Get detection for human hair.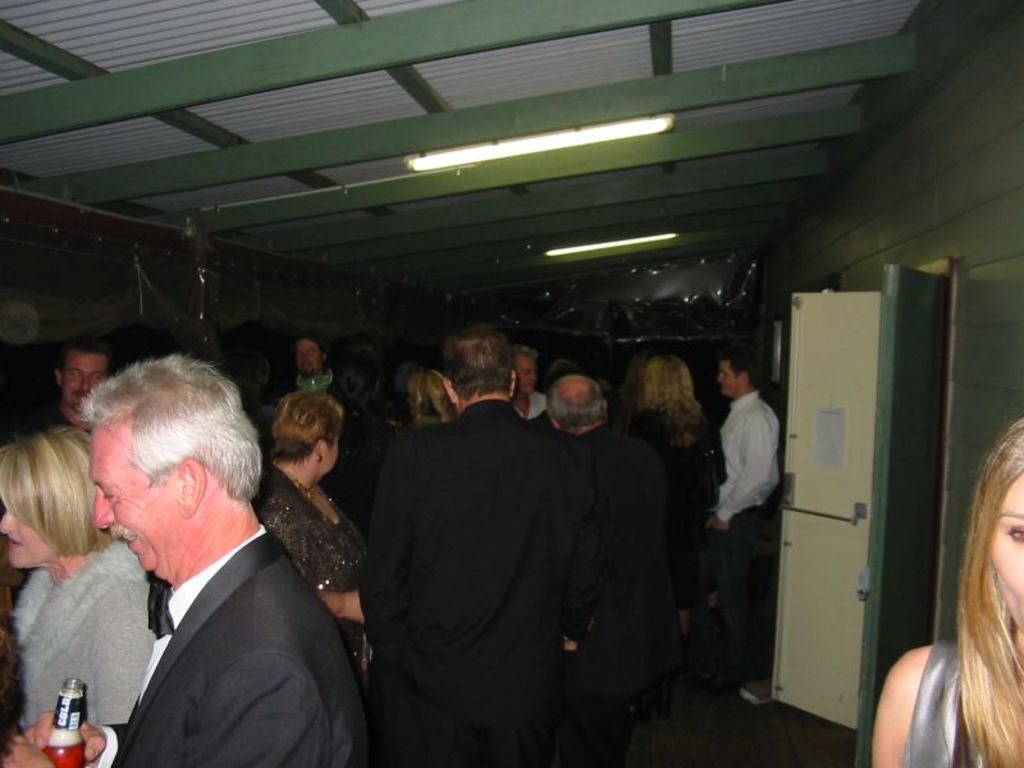
Detection: rect(956, 417, 1023, 767).
